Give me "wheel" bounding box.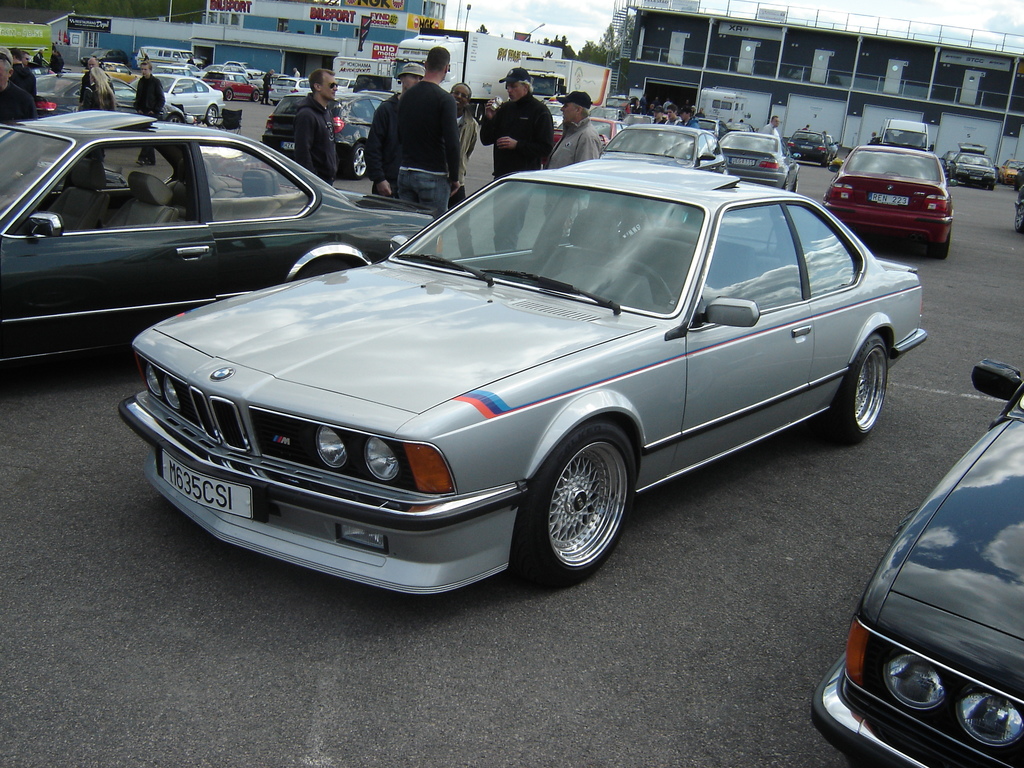
[left=222, top=87, right=234, bottom=99].
